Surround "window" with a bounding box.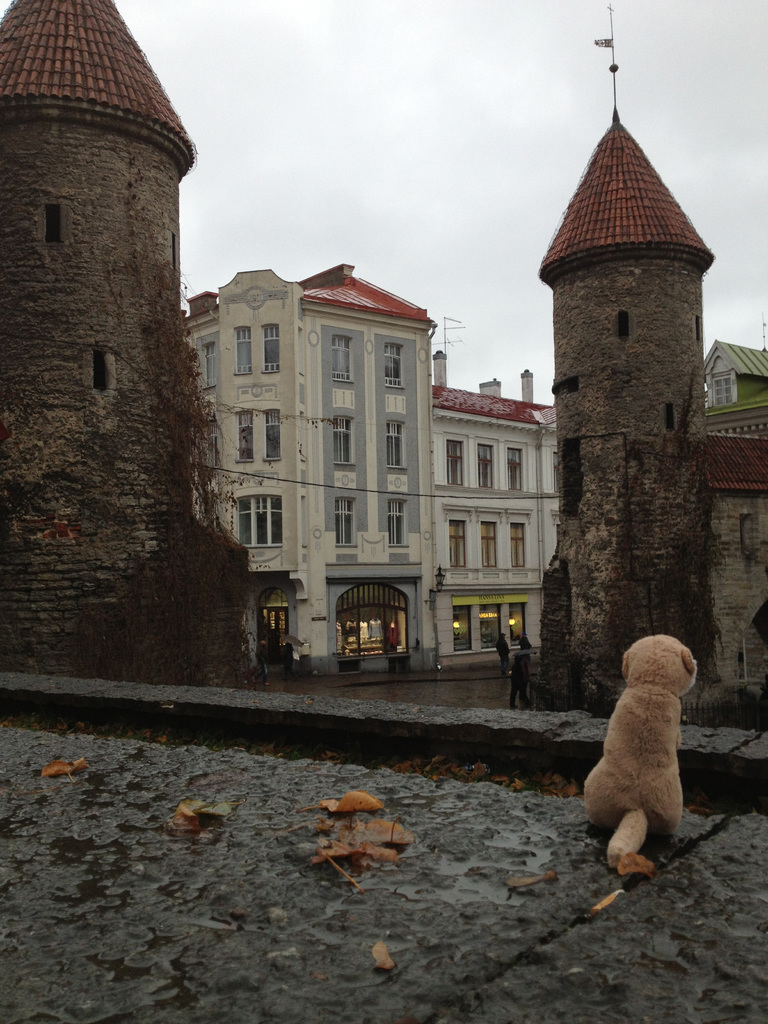
<region>202, 342, 220, 388</region>.
